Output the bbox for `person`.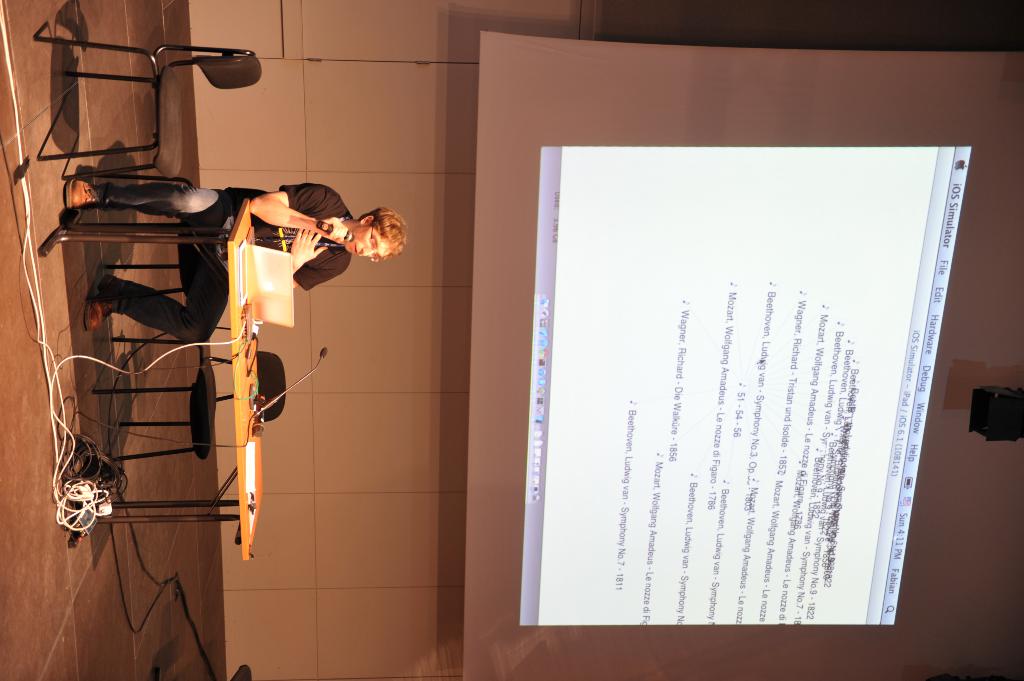
[x1=67, y1=182, x2=408, y2=347].
